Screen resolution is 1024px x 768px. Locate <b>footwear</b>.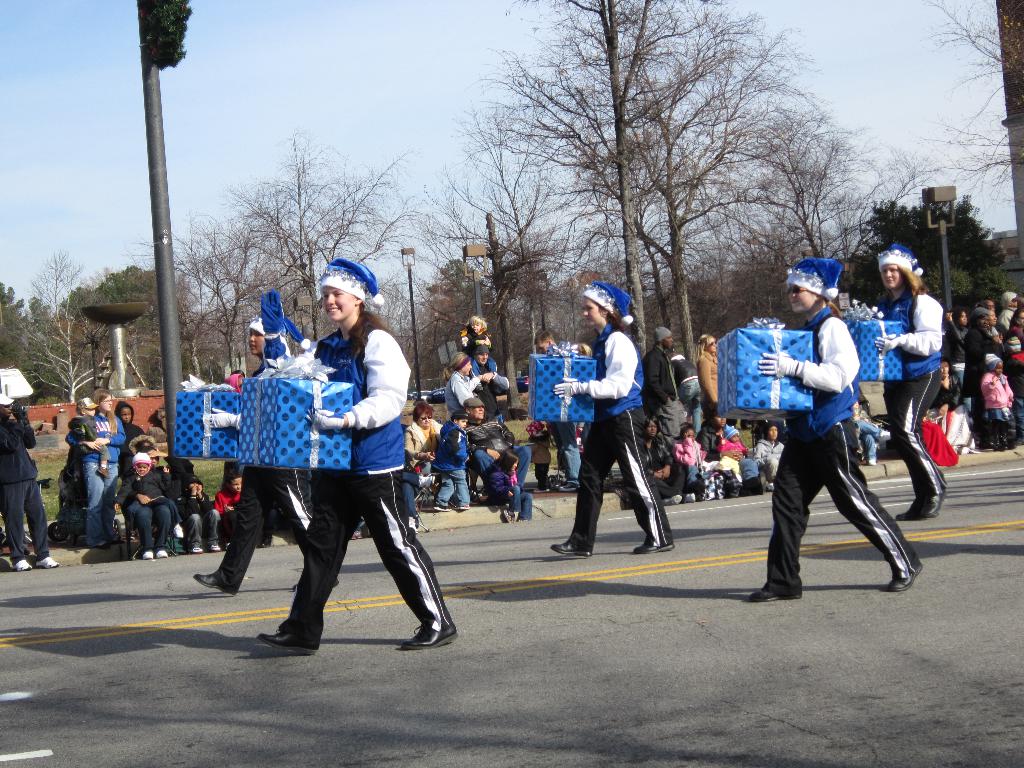
select_region(397, 625, 459, 650).
